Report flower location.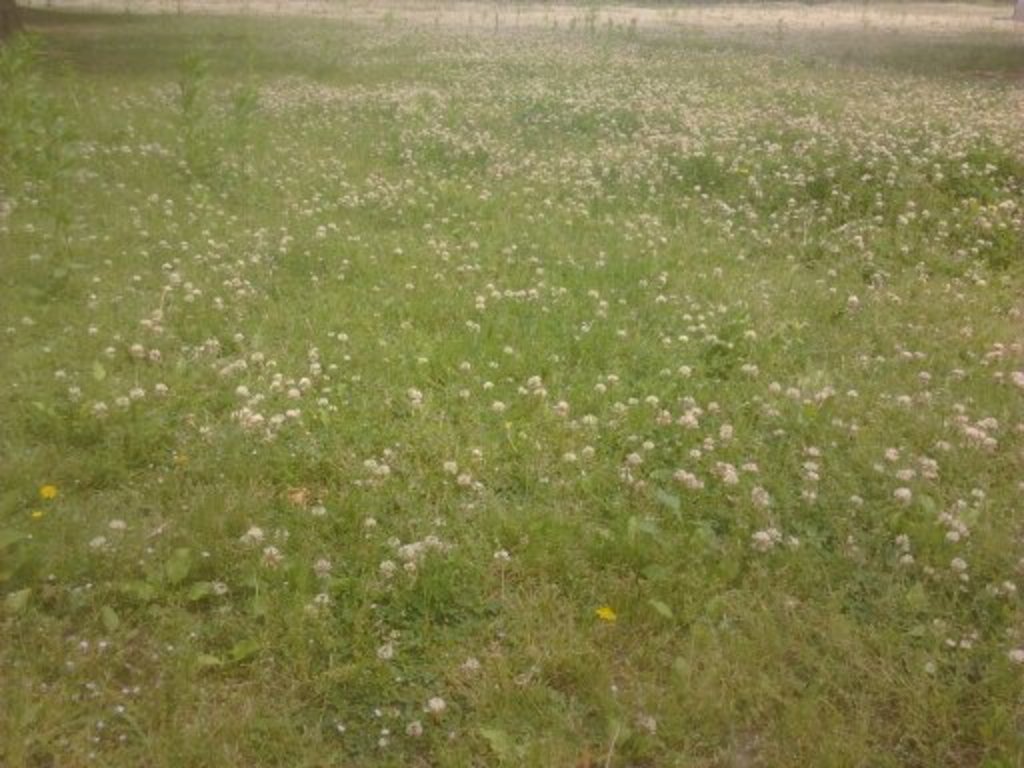
Report: box(424, 694, 450, 714).
